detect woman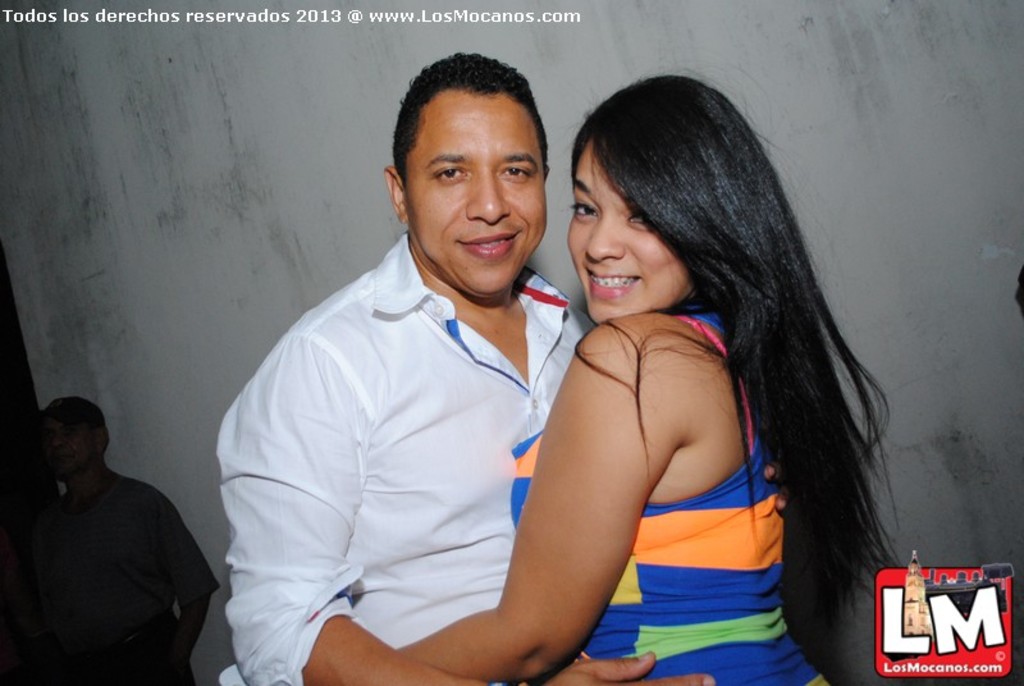
(x1=417, y1=74, x2=890, y2=683)
